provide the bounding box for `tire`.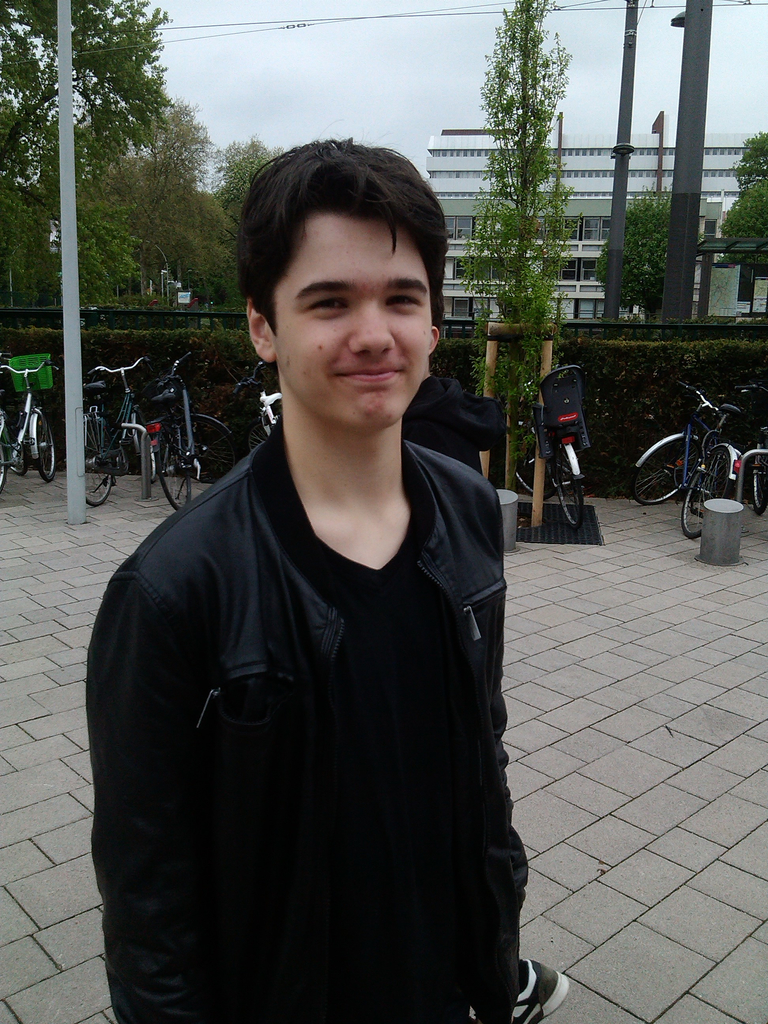
bbox(182, 420, 235, 486).
